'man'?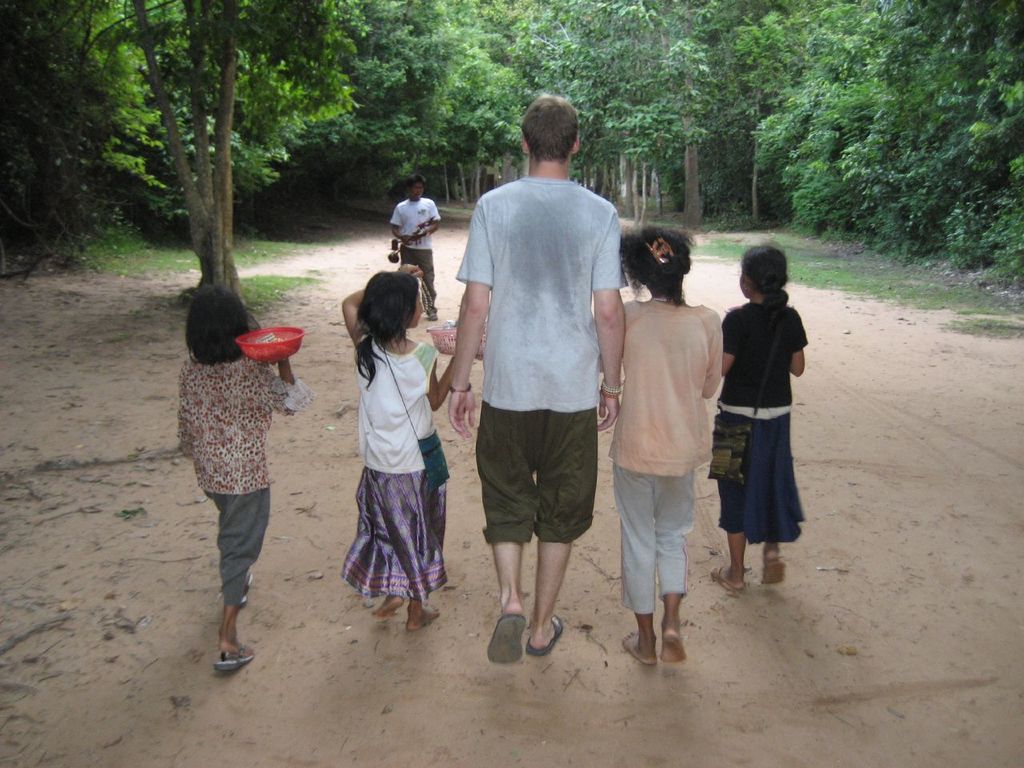
crop(449, 114, 630, 677)
